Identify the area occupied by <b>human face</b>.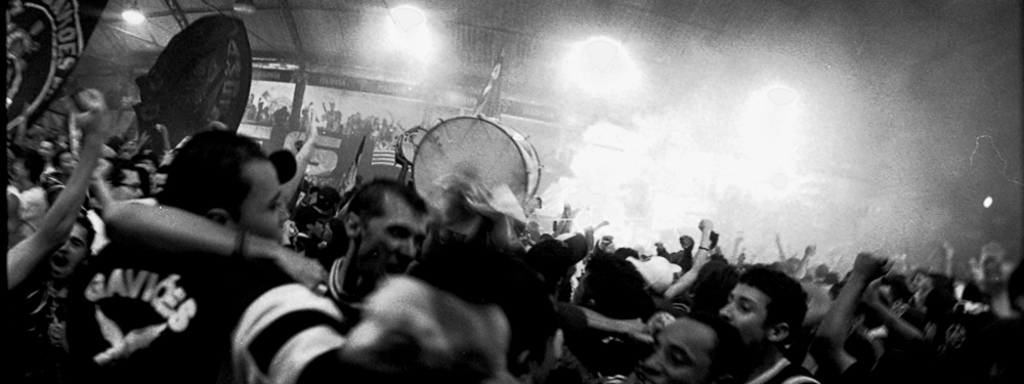
Area: bbox=[238, 162, 290, 242].
